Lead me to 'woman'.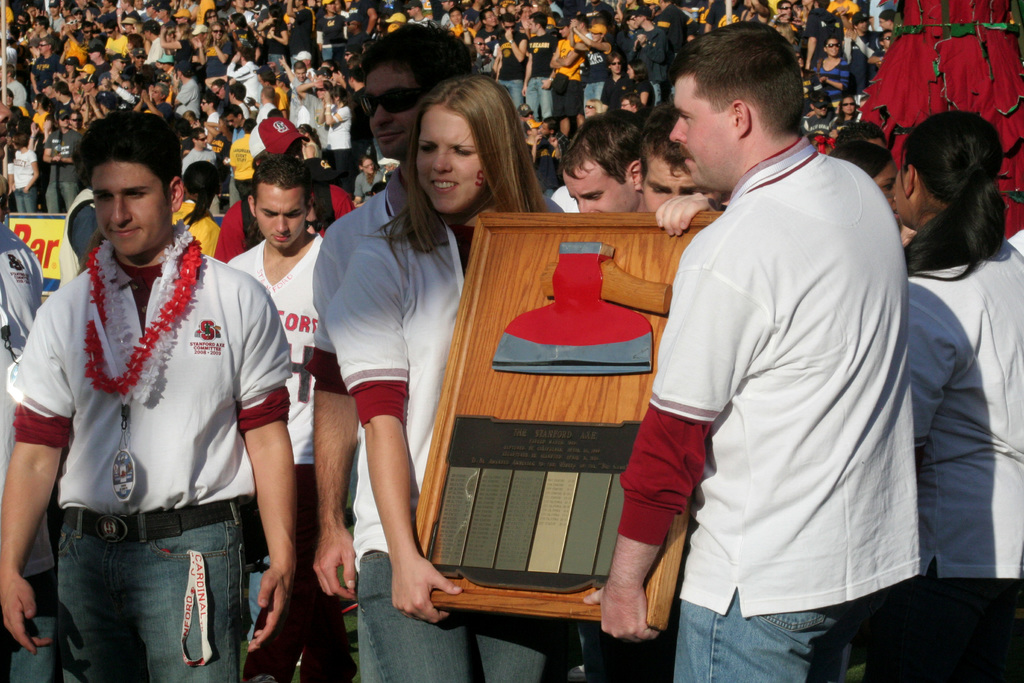
Lead to (862, 110, 1023, 682).
